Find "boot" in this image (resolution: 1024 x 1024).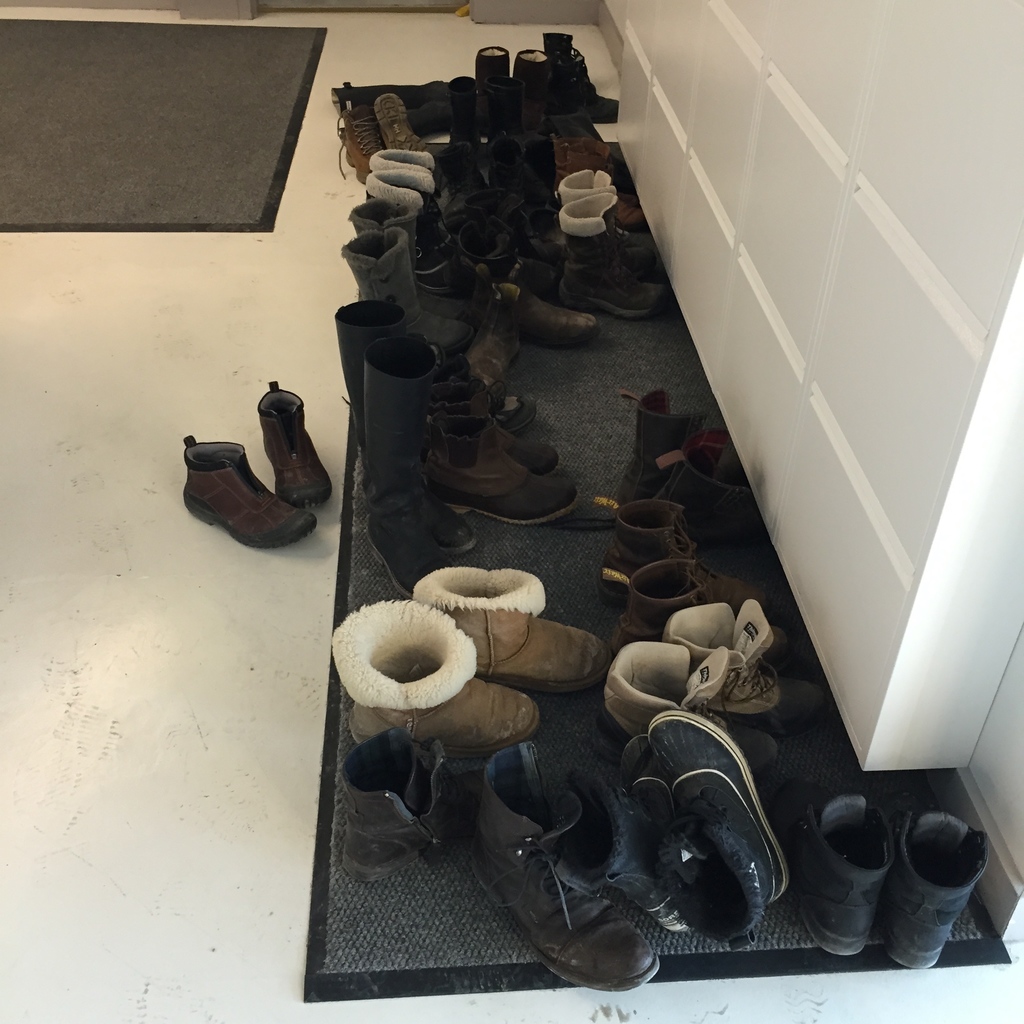
l=373, t=146, r=473, b=211.
